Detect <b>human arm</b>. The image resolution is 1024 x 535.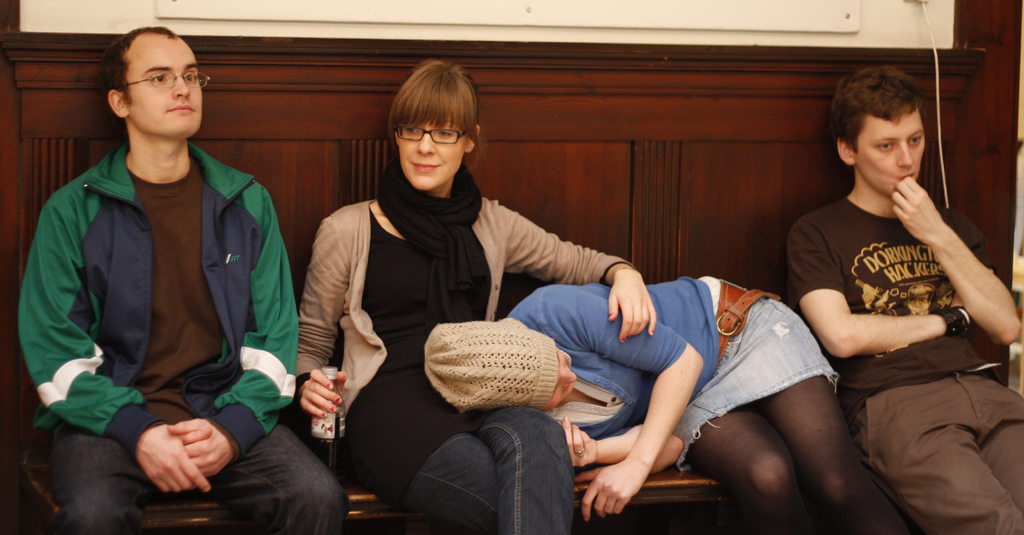
<box>788,220,977,359</box>.
